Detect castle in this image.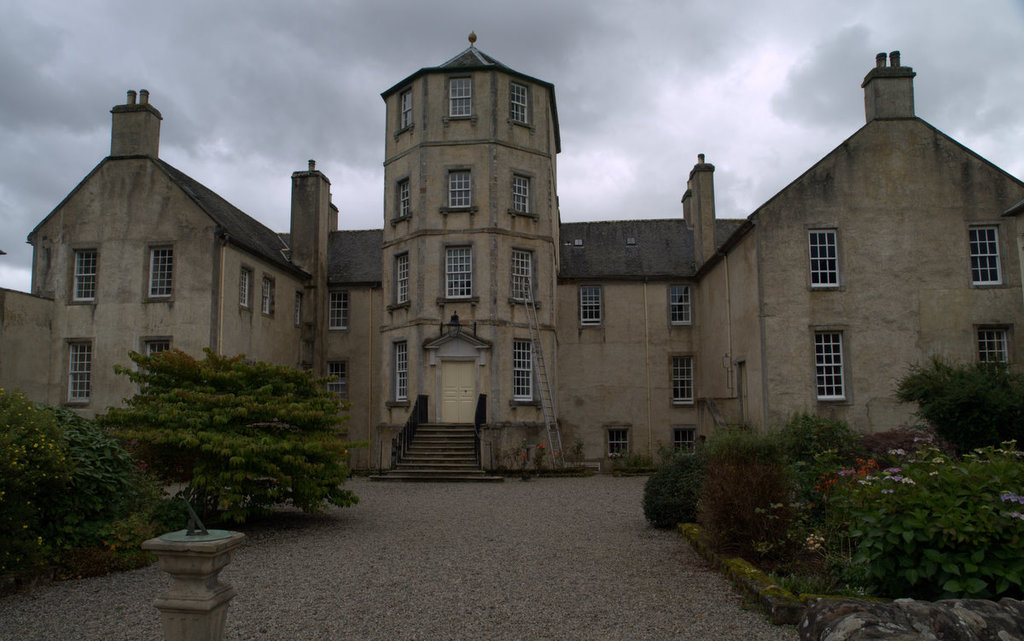
Detection: bbox=[22, 20, 1023, 541].
